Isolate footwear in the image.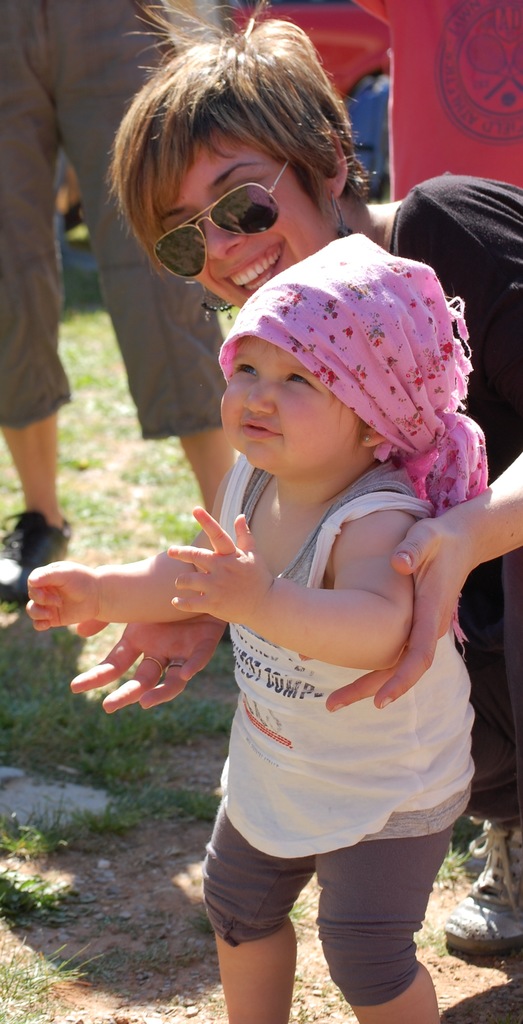
Isolated region: BBox(0, 503, 68, 602).
